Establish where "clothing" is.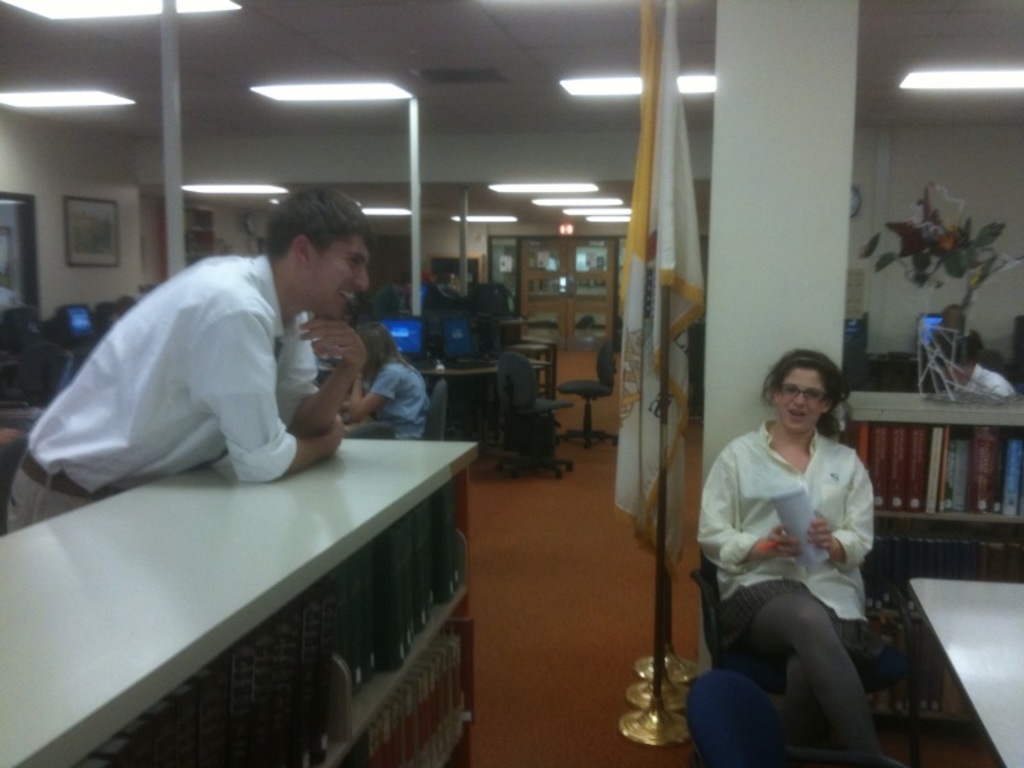
Established at select_region(376, 353, 435, 433).
